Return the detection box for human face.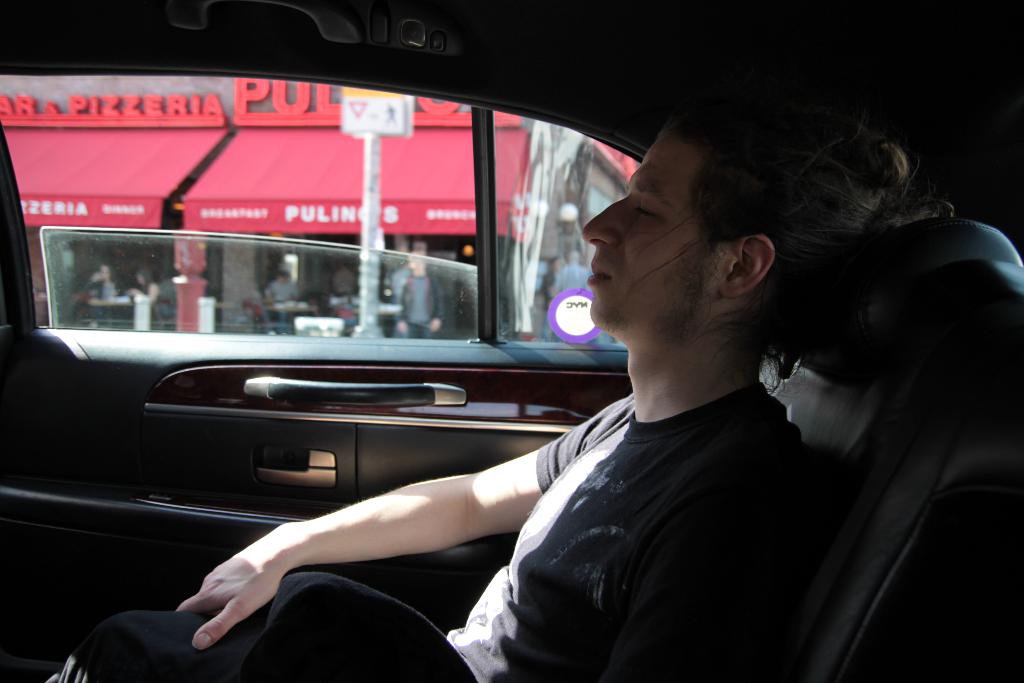
region(579, 128, 733, 341).
